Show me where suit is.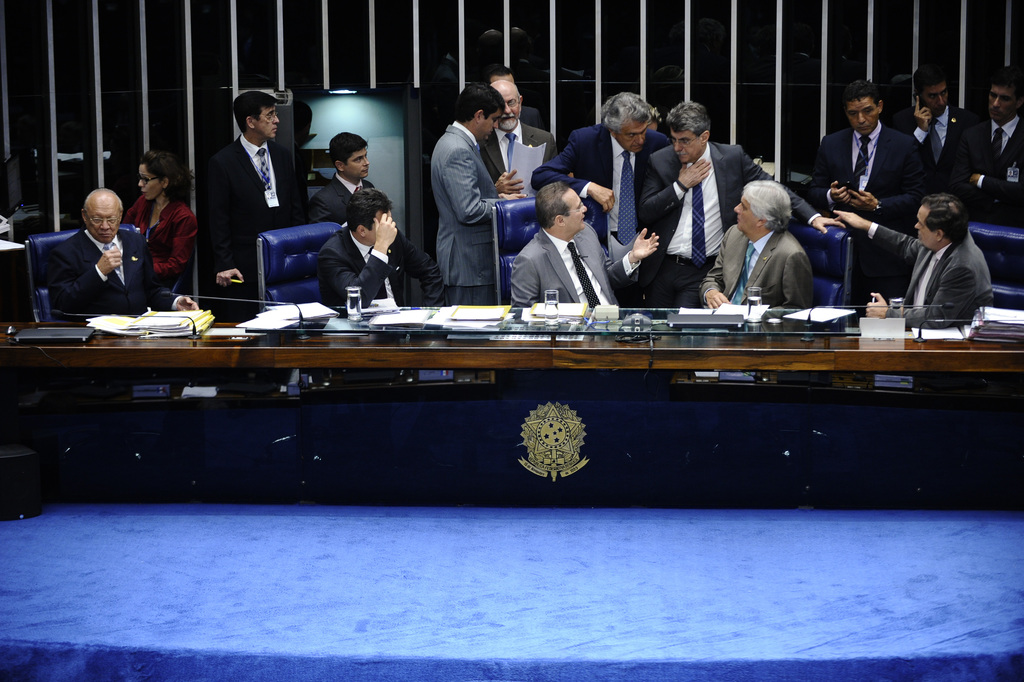
suit is at 862/220/993/329.
